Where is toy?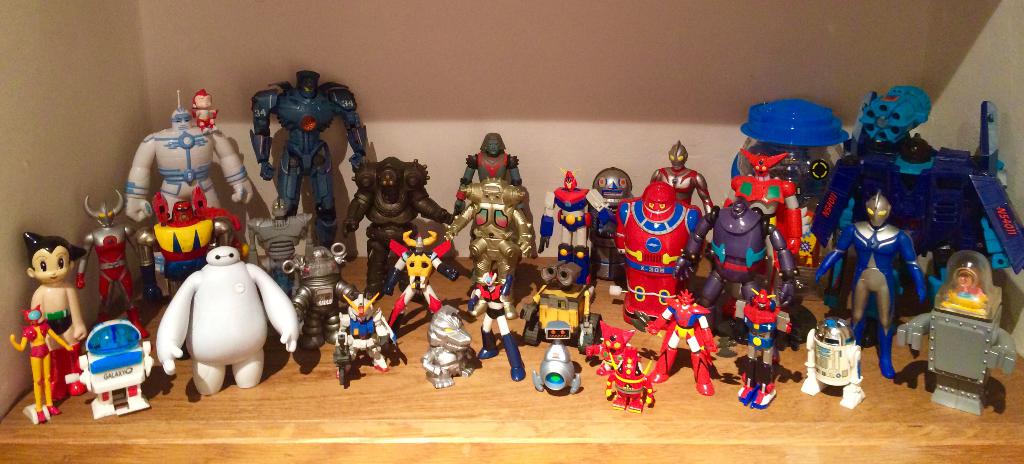
locate(344, 156, 453, 301).
